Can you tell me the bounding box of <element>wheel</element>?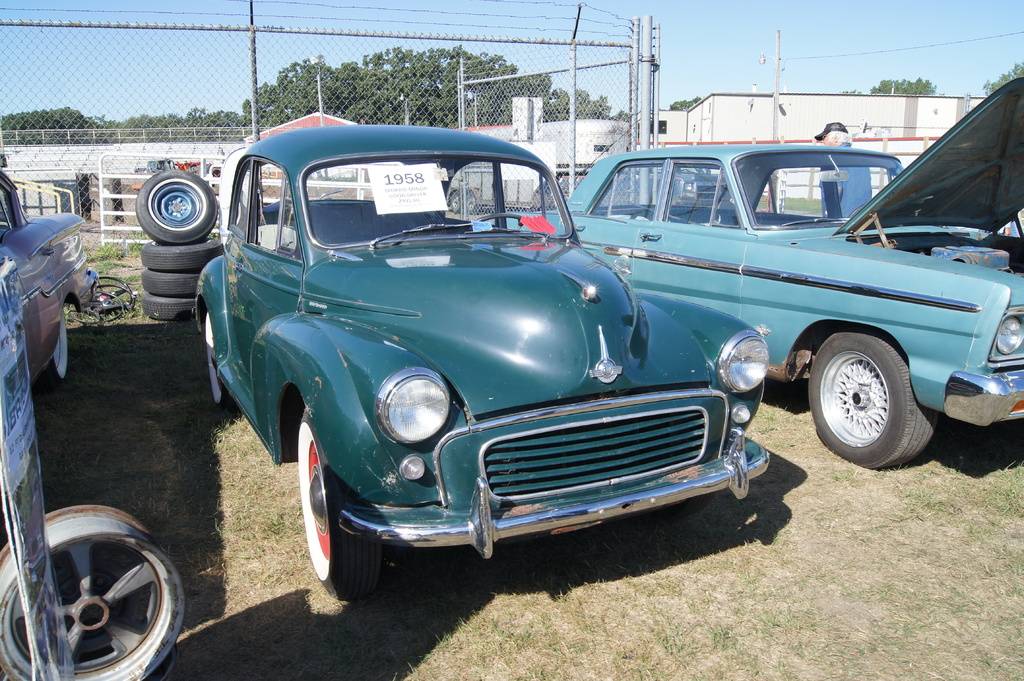
left=140, top=290, right=194, bottom=323.
